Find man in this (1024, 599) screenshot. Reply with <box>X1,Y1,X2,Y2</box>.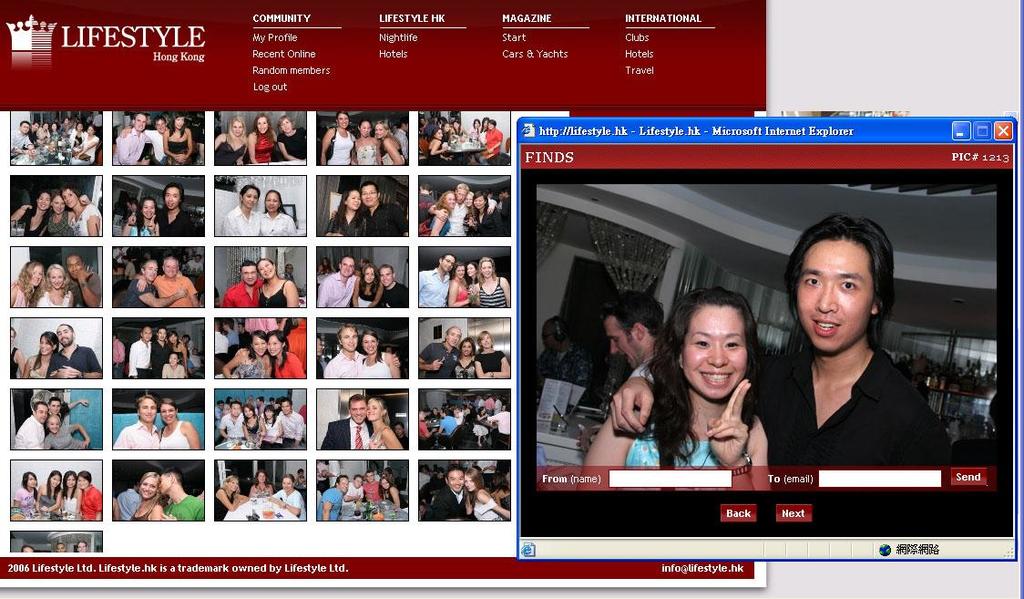
<box>225,262,262,305</box>.
